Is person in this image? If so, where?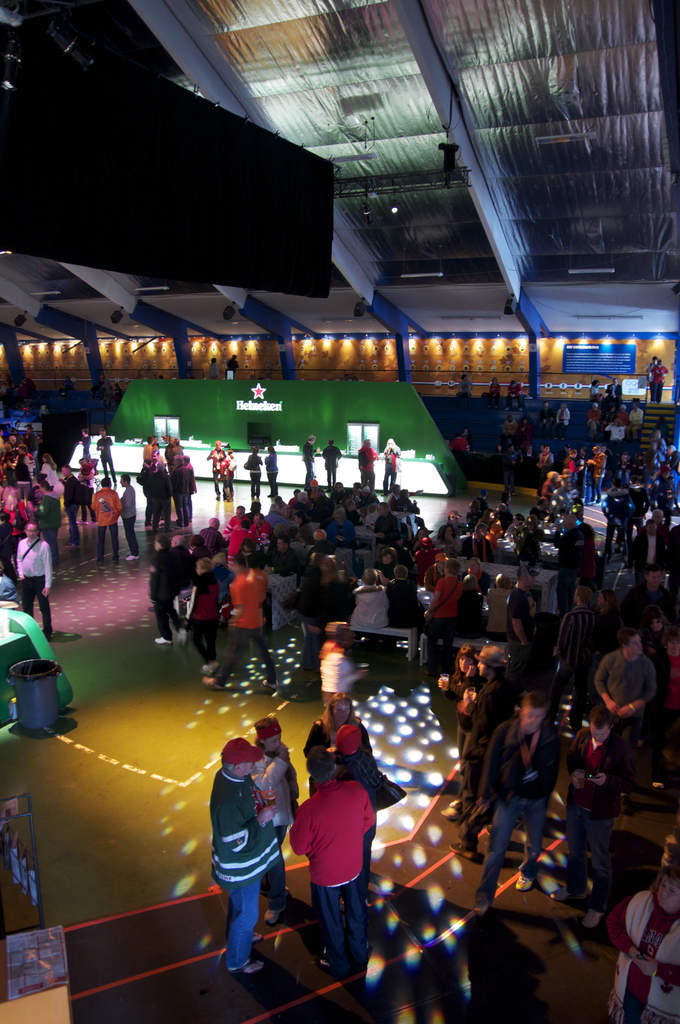
Yes, at BBox(315, 610, 373, 706).
